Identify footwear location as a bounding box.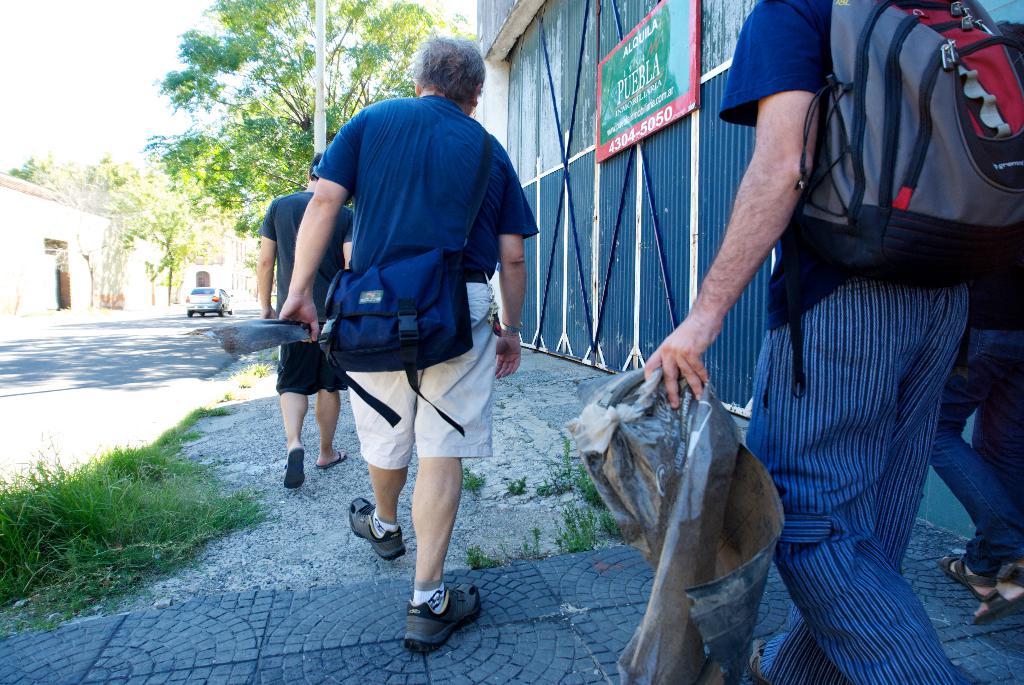
rect(348, 496, 411, 562).
